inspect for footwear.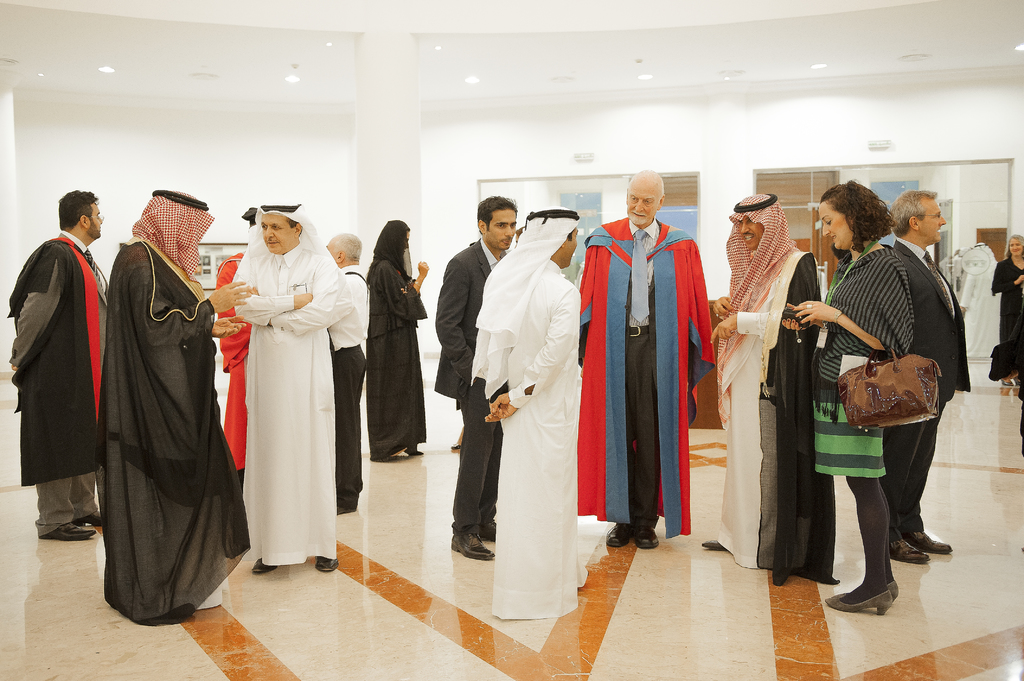
Inspection: 312, 550, 339, 573.
